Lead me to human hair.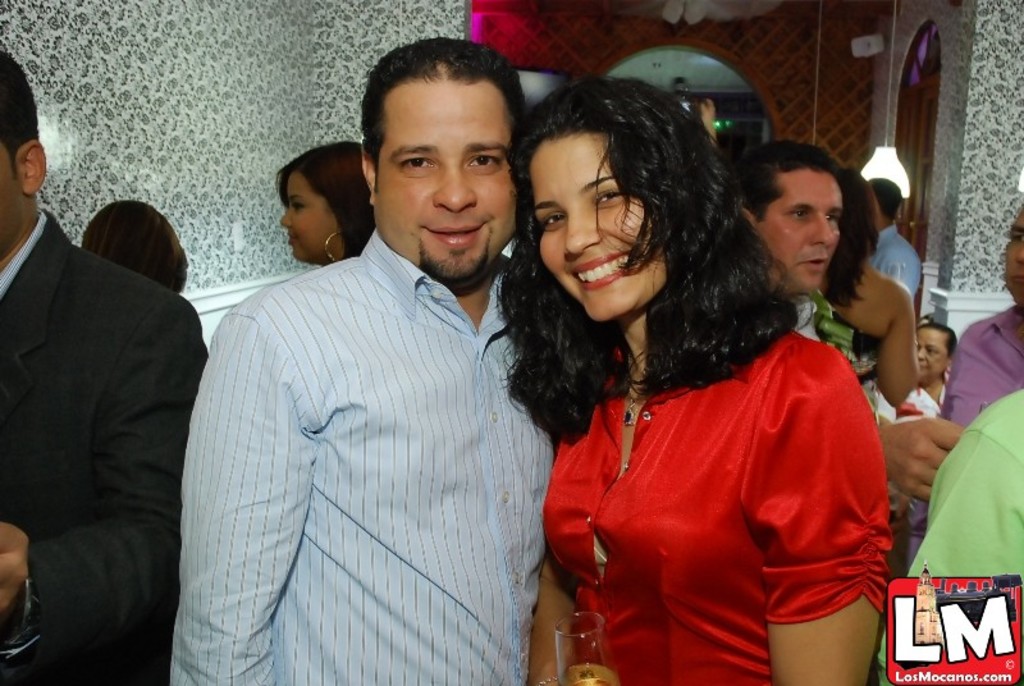
Lead to {"x1": 273, "y1": 140, "x2": 360, "y2": 260}.
